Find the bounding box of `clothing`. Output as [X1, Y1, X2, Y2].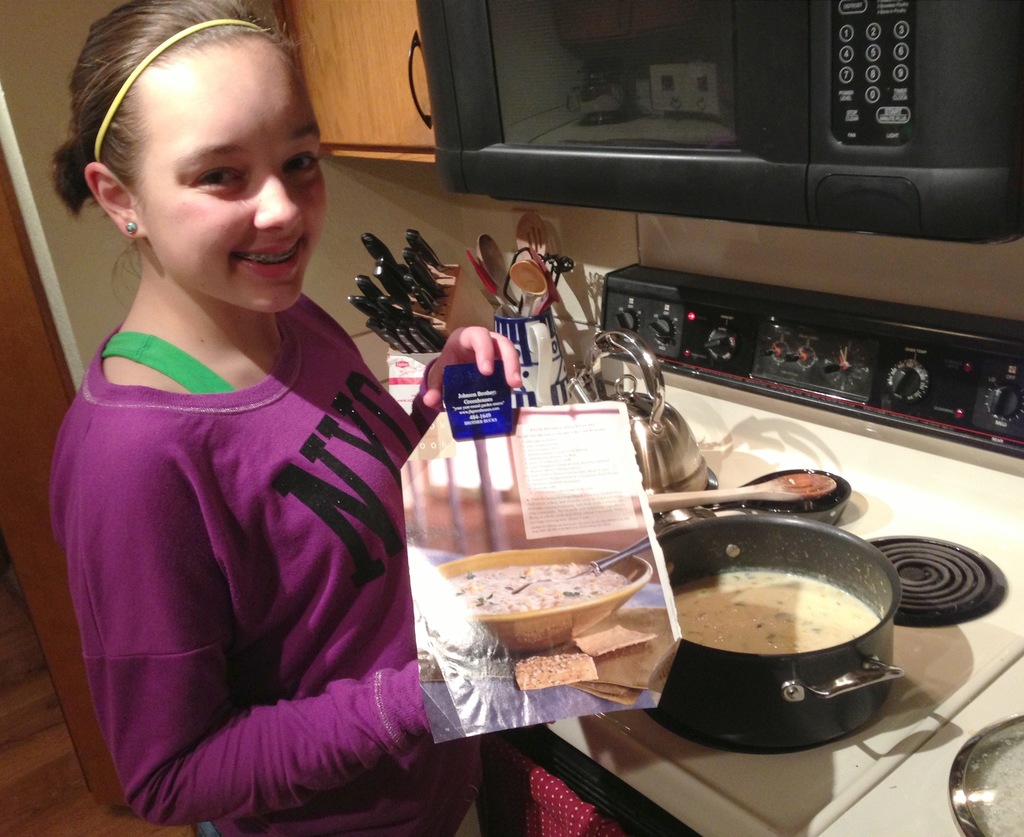
[40, 134, 517, 825].
